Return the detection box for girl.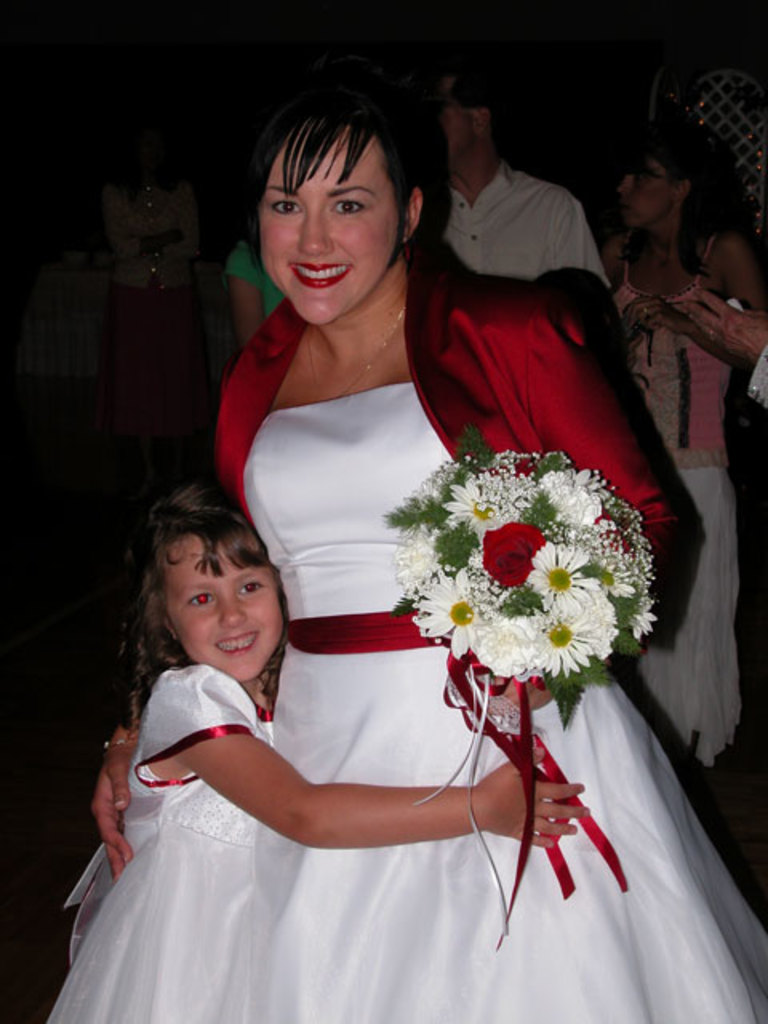
34, 488, 590, 1022.
